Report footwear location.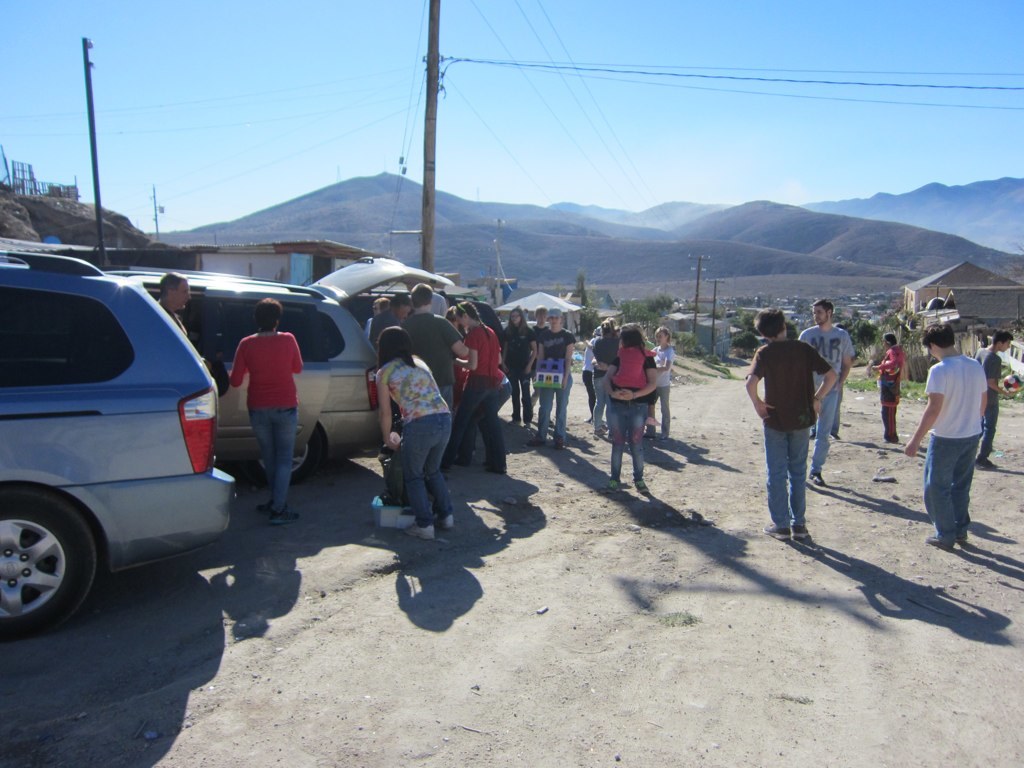
Report: x1=924 y1=533 x2=949 y2=555.
